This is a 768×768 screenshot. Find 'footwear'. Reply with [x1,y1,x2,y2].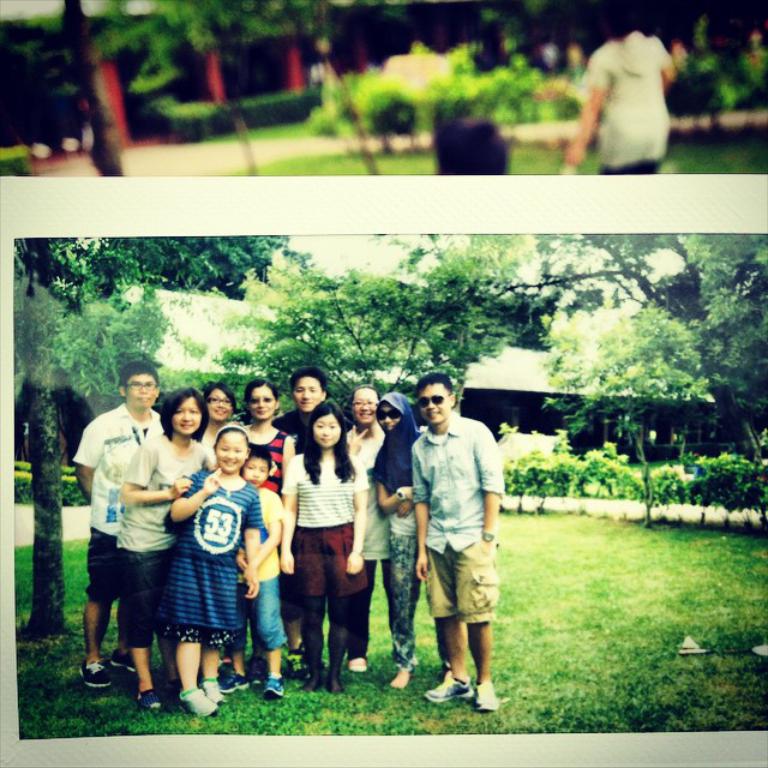
[264,673,288,700].
